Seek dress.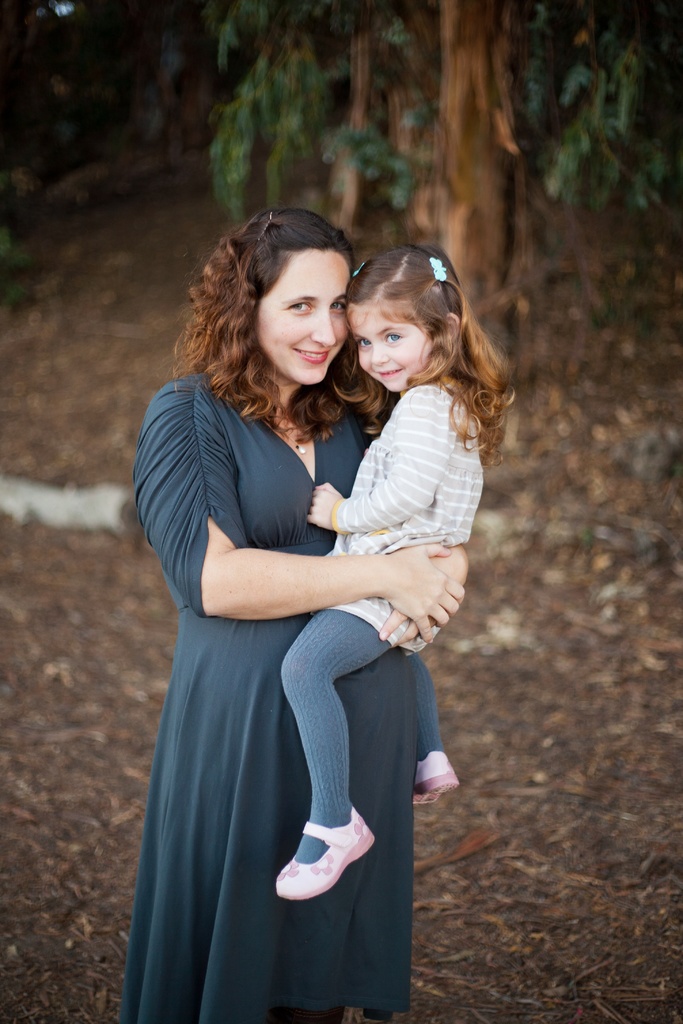
[left=113, top=373, right=420, bottom=1023].
